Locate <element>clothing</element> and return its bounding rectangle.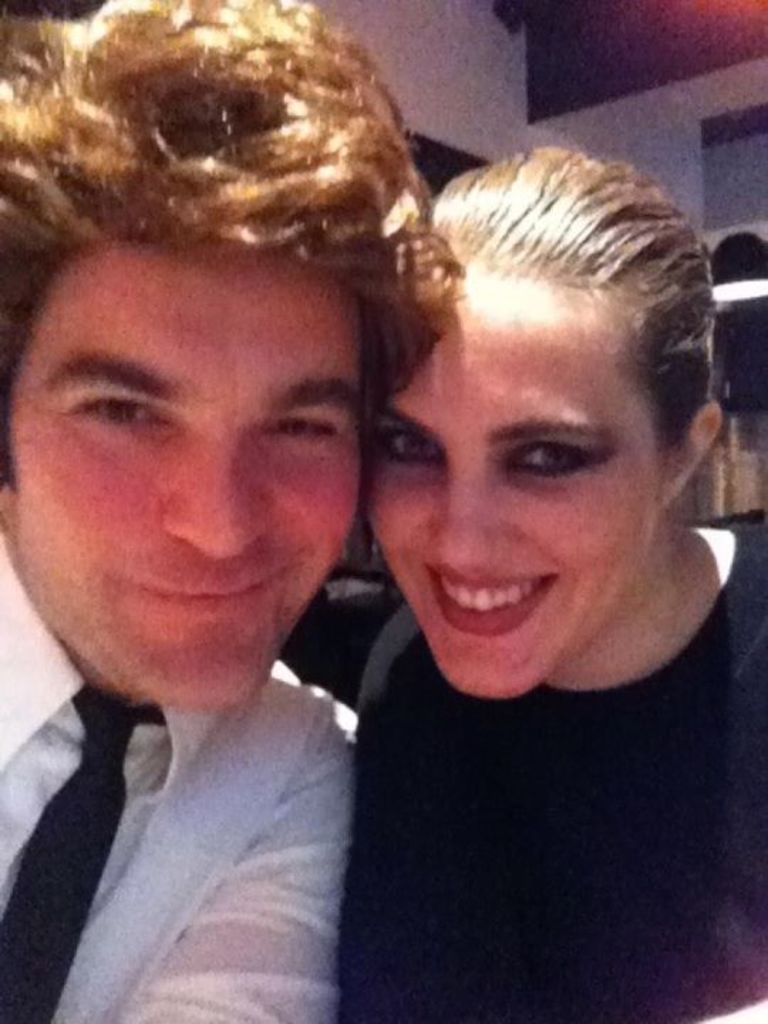
crop(0, 589, 405, 1013).
